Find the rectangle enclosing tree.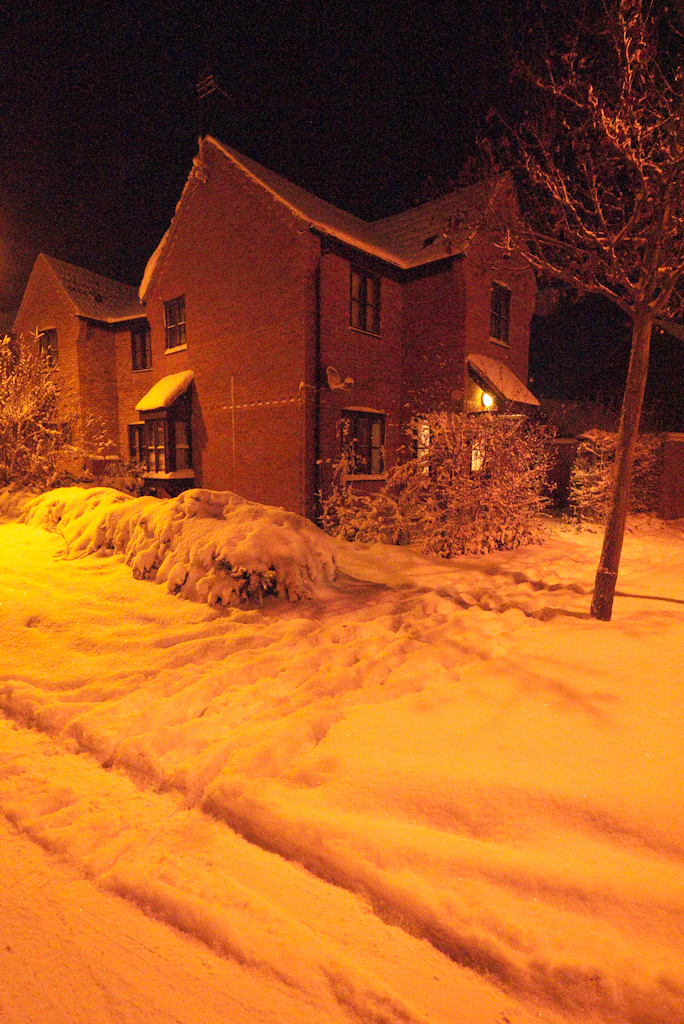
441,0,683,616.
